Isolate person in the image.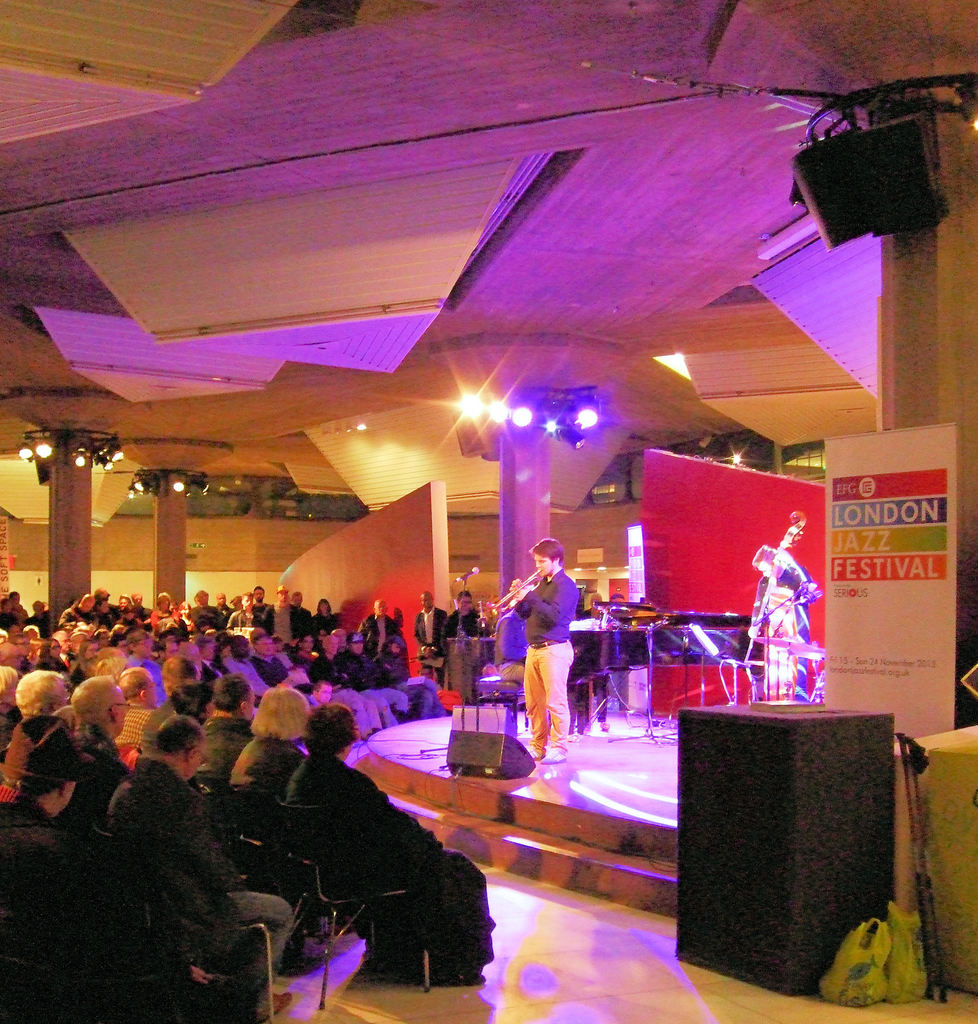
Isolated region: Rect(110, 727, 293, 1023).
